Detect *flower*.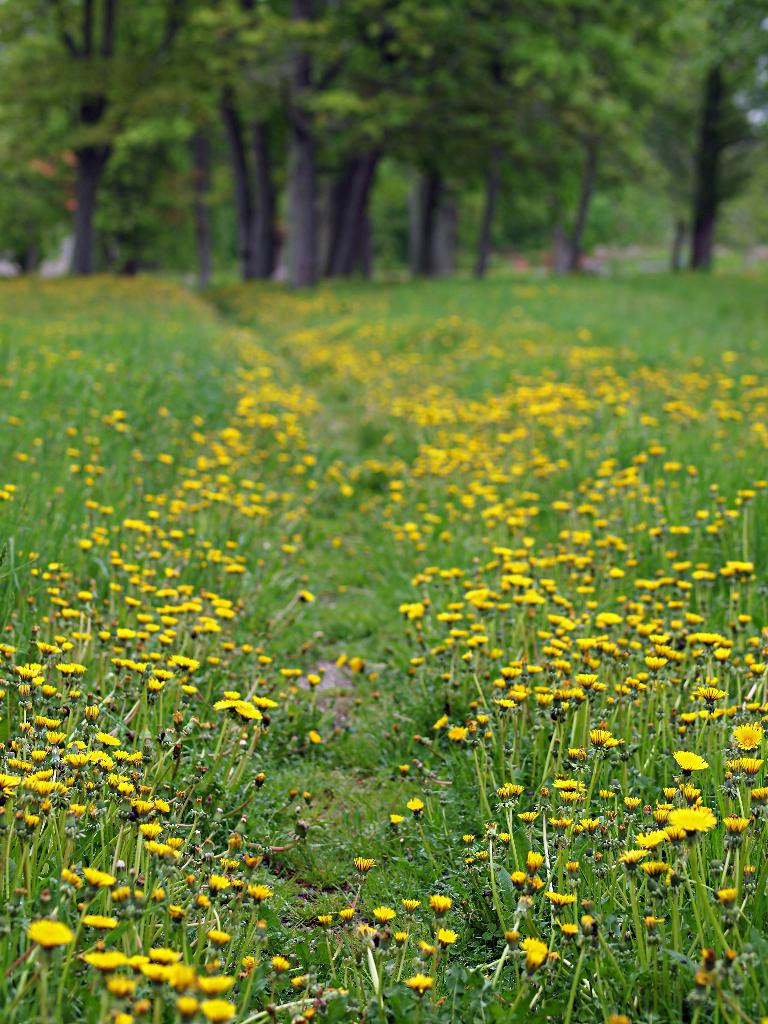
Detected at l=219, t=688, r=242, b=700.
